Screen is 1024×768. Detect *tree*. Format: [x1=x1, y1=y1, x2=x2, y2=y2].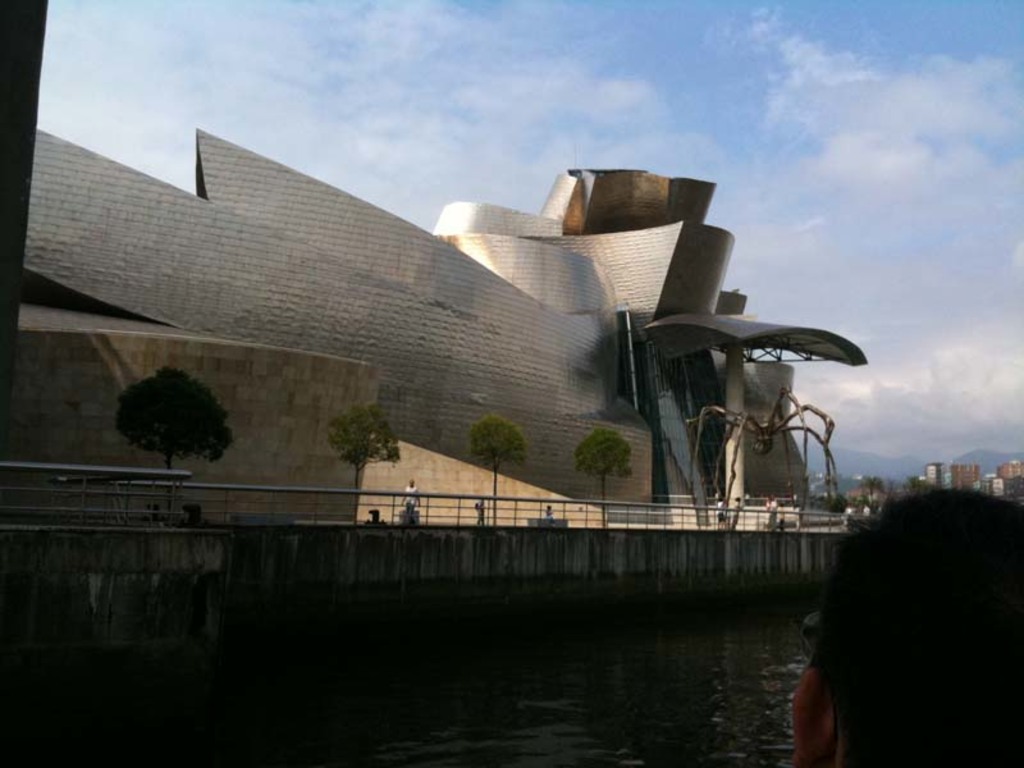
[x1=460, y1=415, x2=524, y2=520].
